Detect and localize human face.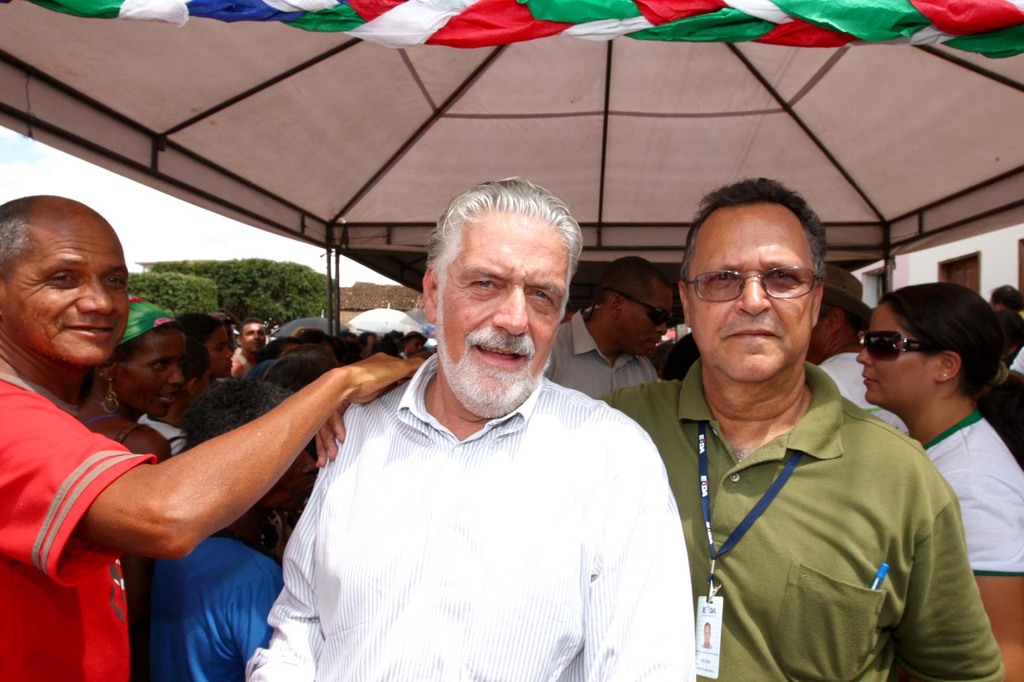
Localized at pyautogui.locateOnScreen(0, 211, 124, 369).
